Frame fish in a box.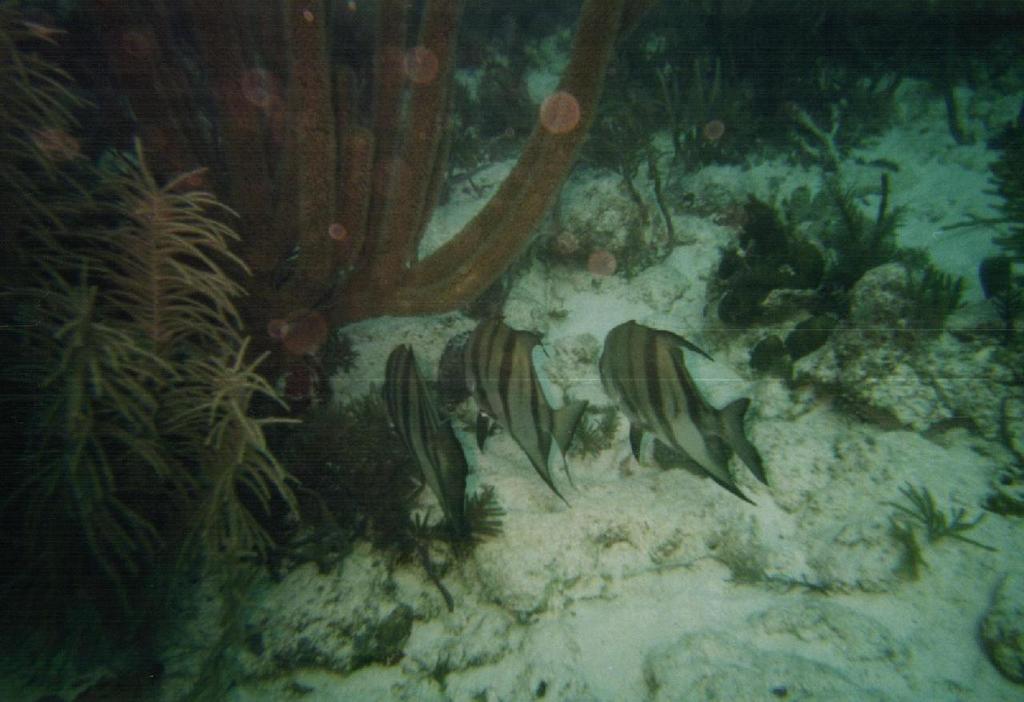
rect(605, 323, 771, 499).
